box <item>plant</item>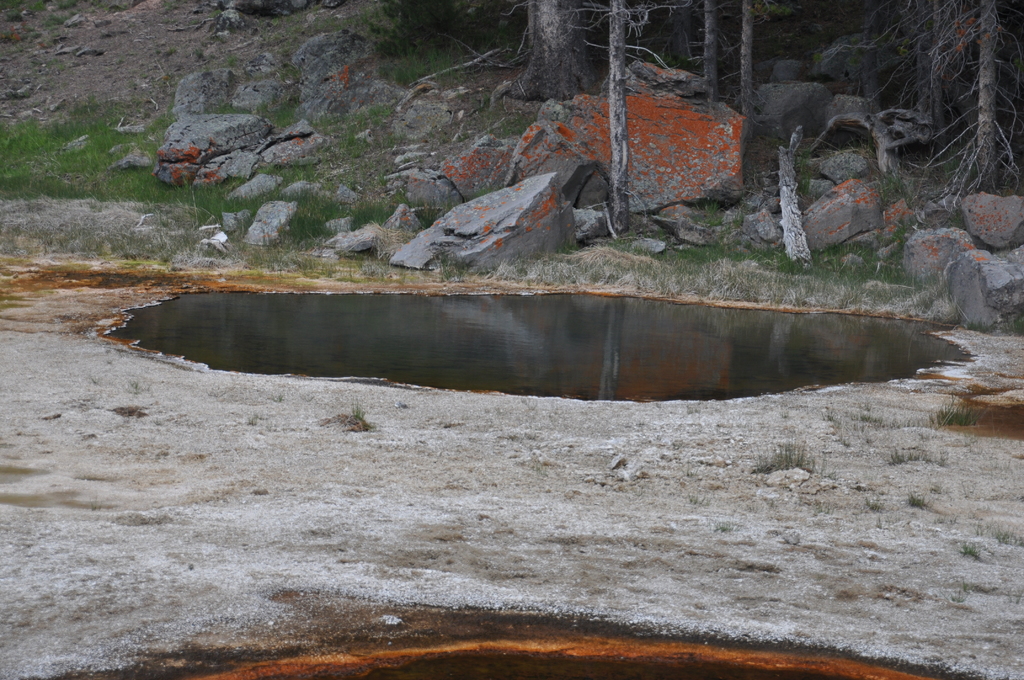
959:539:986:557
